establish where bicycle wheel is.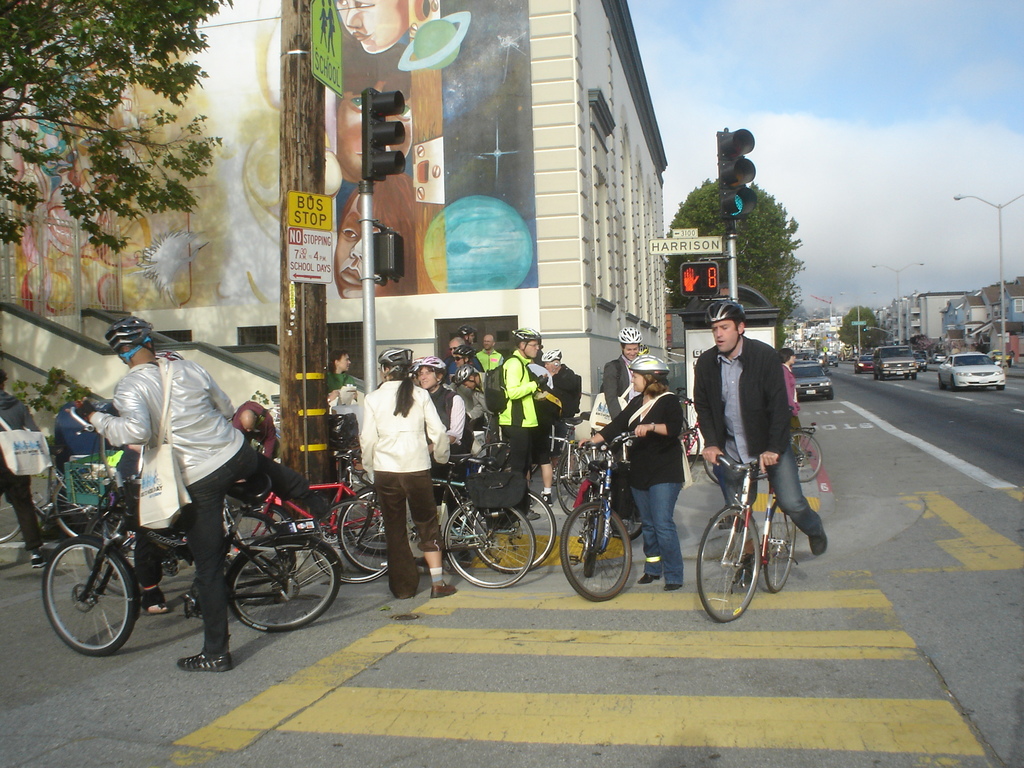
Established at <bbox>225, 540, 344, 639</bbox>.
